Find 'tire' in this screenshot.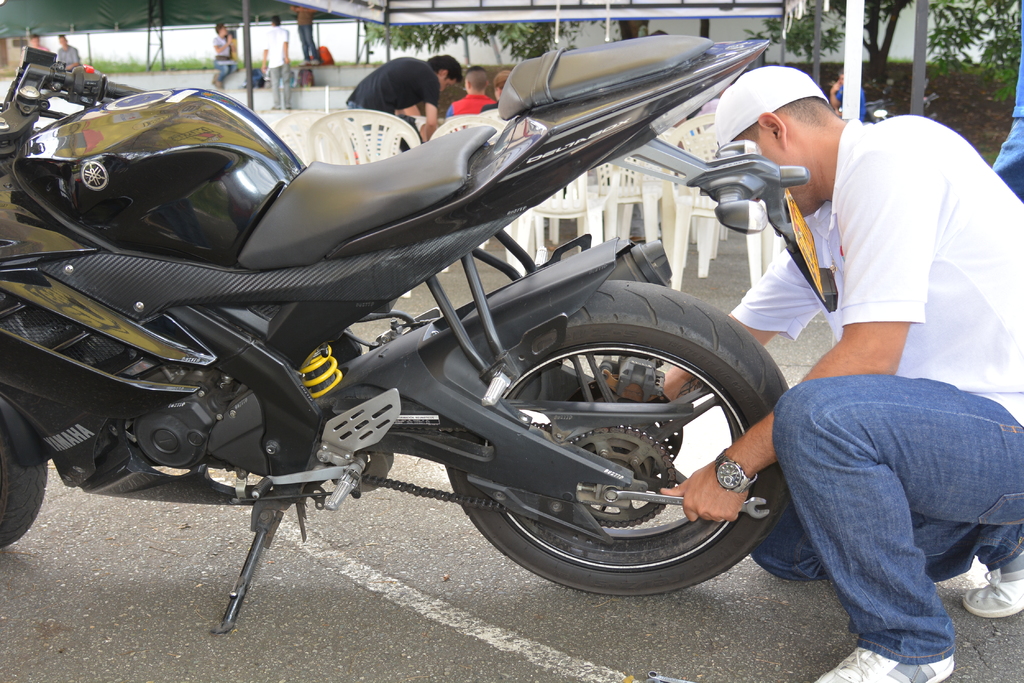
The bounding box for 'tire' is box(0, 398, 53, 549).
